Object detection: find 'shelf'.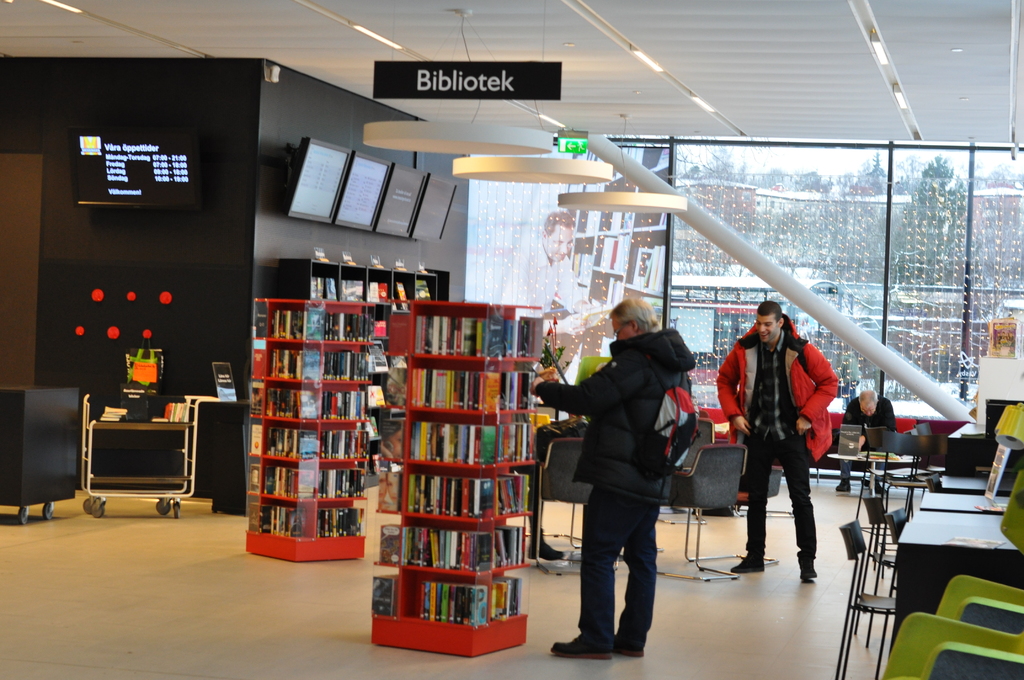
x1=374 y1=299 x2=560 y2=669.
